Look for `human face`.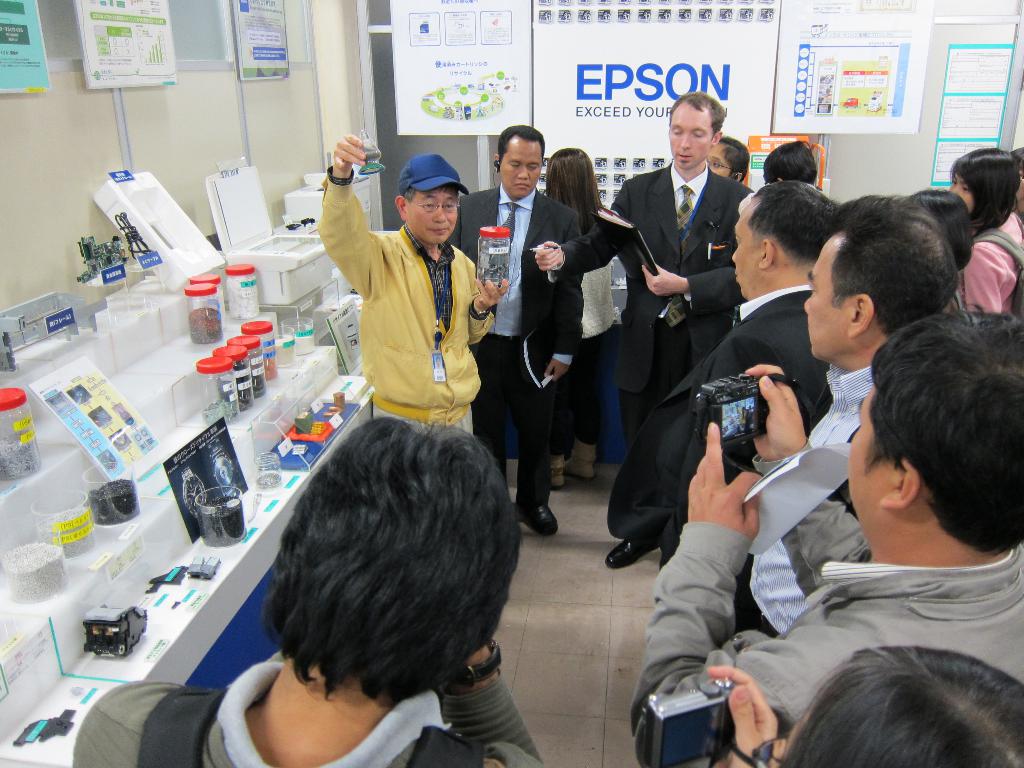
Found: locate(803, 242, 841, 352).
